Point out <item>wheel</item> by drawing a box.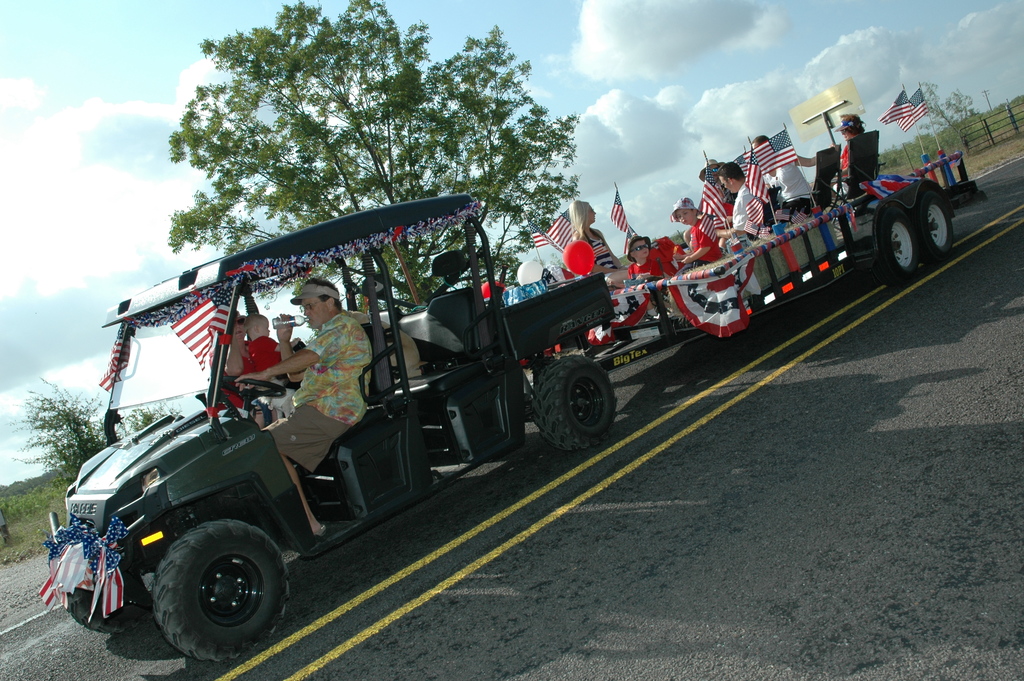
(68, 583, 145, 637).
